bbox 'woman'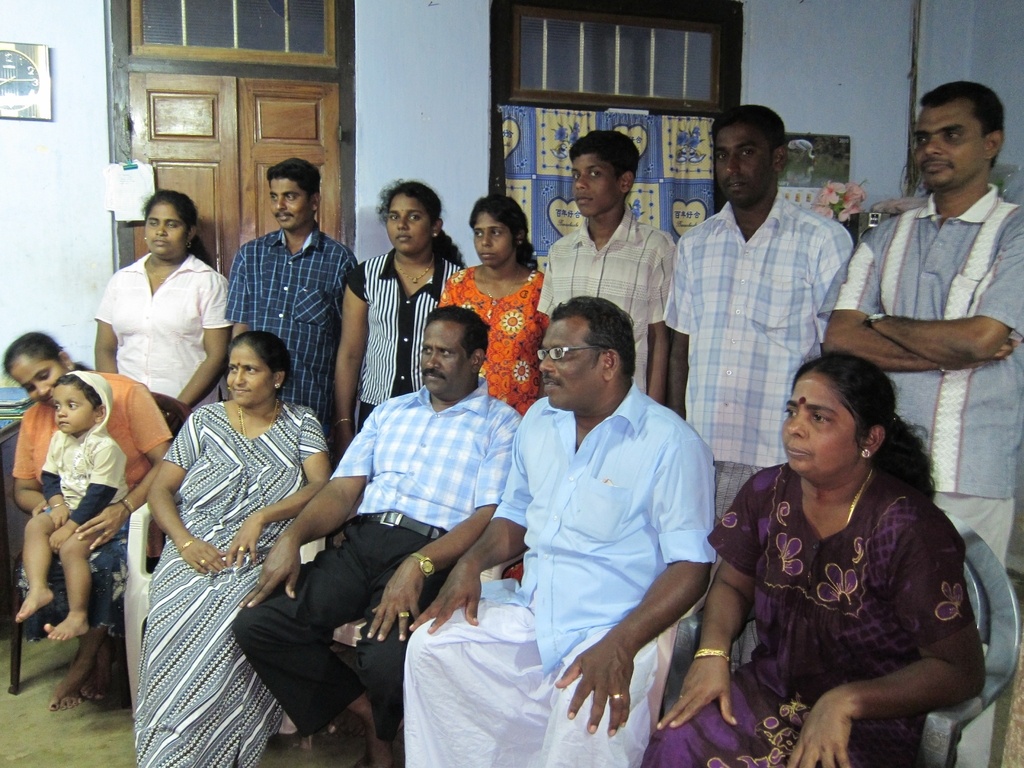
box=[436, 193, 551, 587]
